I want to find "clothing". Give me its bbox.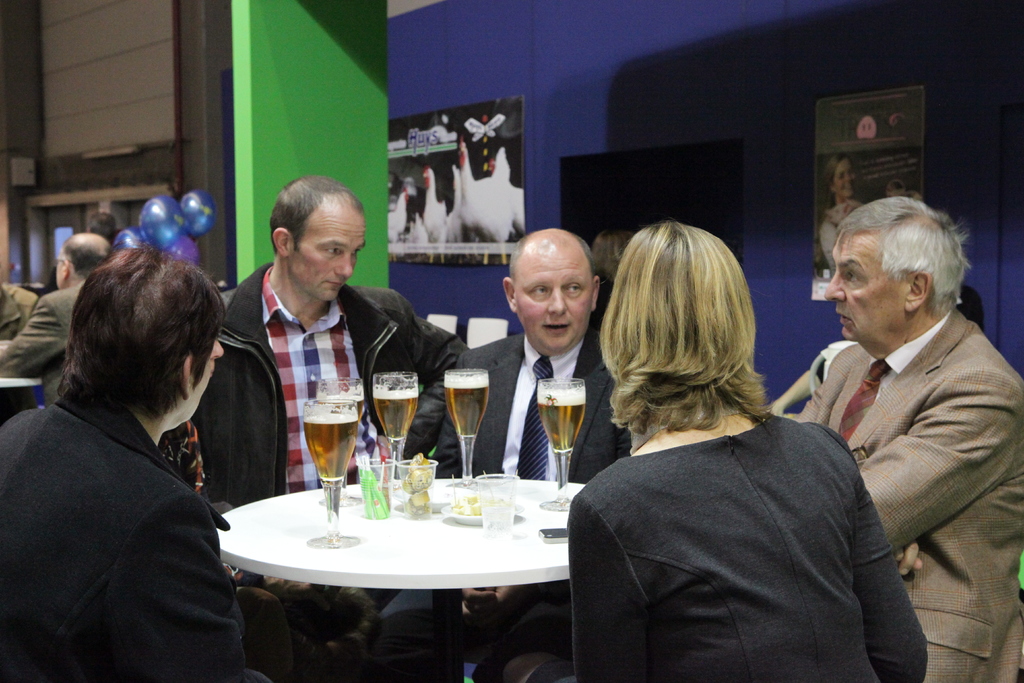
region(0, 273, 91, 395).
